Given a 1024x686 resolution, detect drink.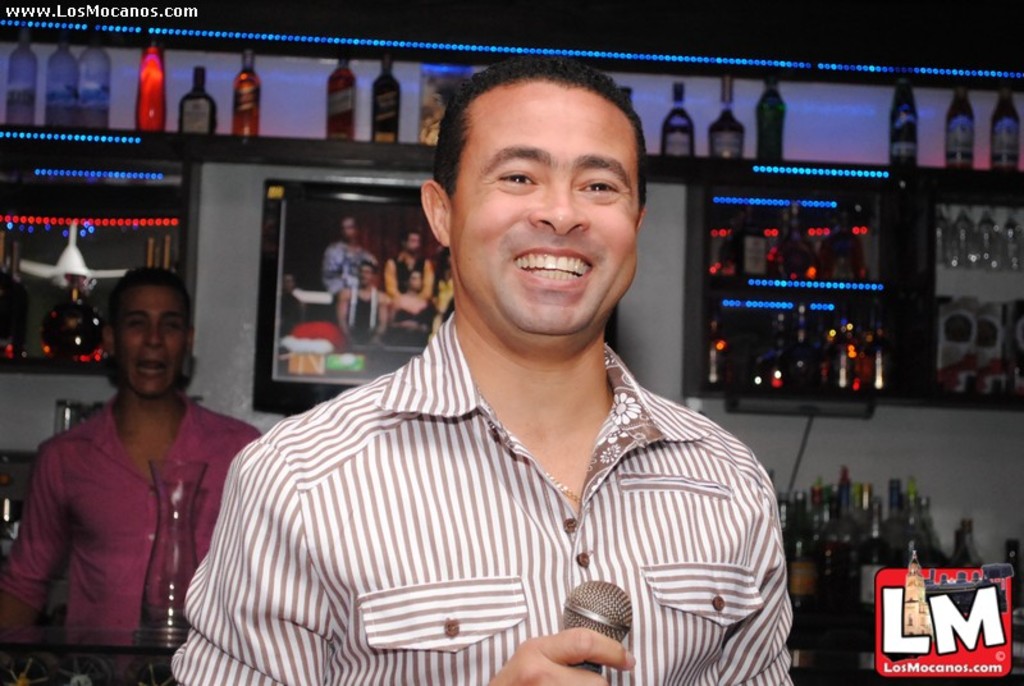
[815, 224, 863, 275].
